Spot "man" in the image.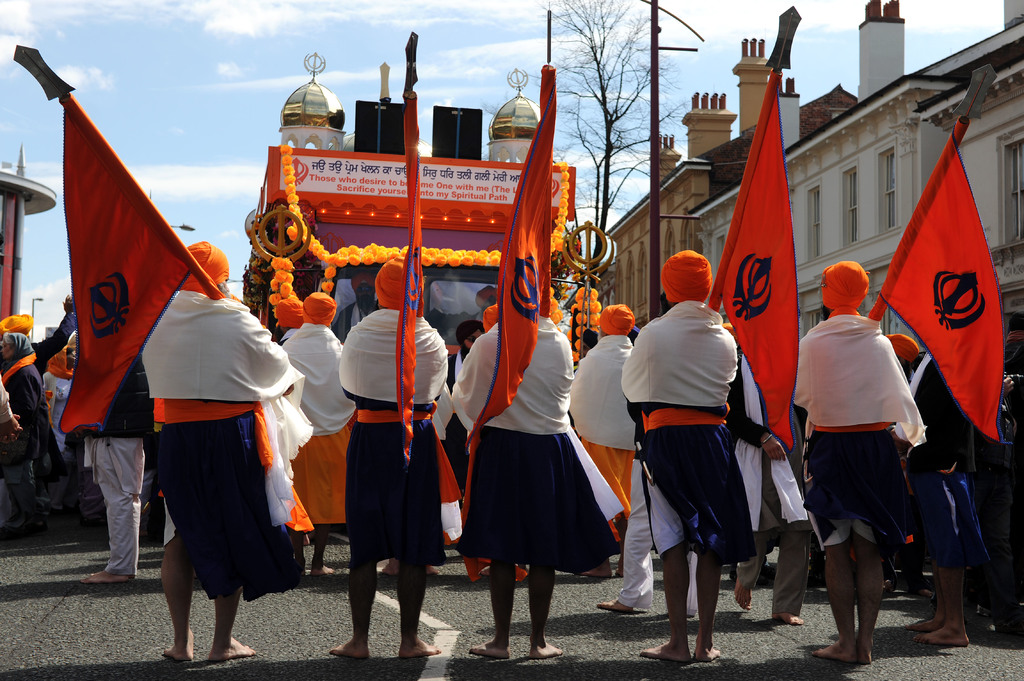
"man" found at l=273, t=294, r=363, b=550.
